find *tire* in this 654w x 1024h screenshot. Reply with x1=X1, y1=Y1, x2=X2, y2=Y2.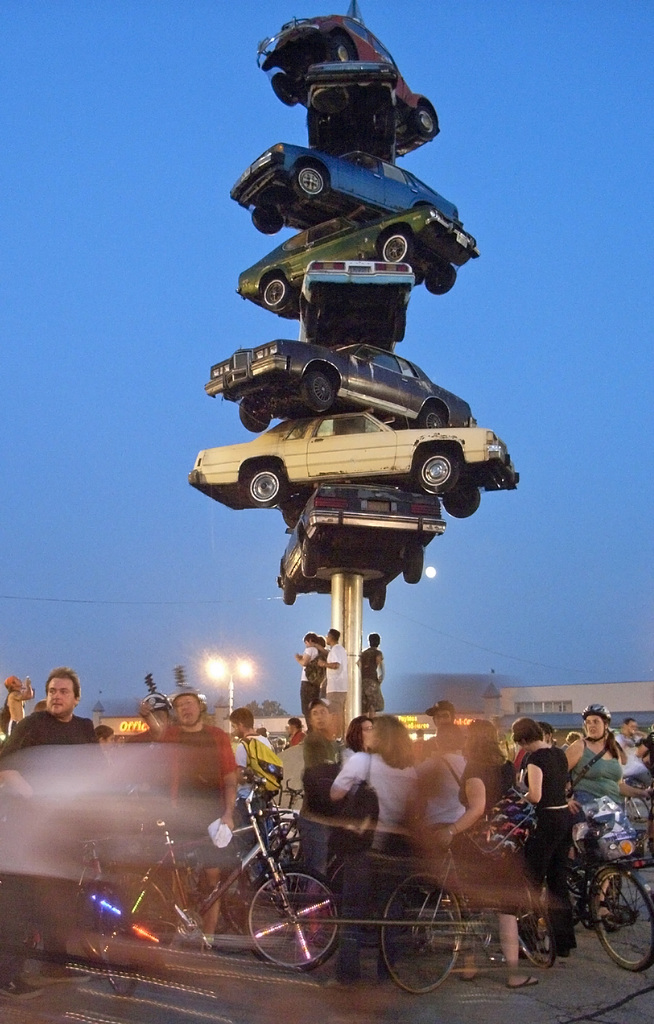
x1=407, y1=445, x2=457, y2=493.
